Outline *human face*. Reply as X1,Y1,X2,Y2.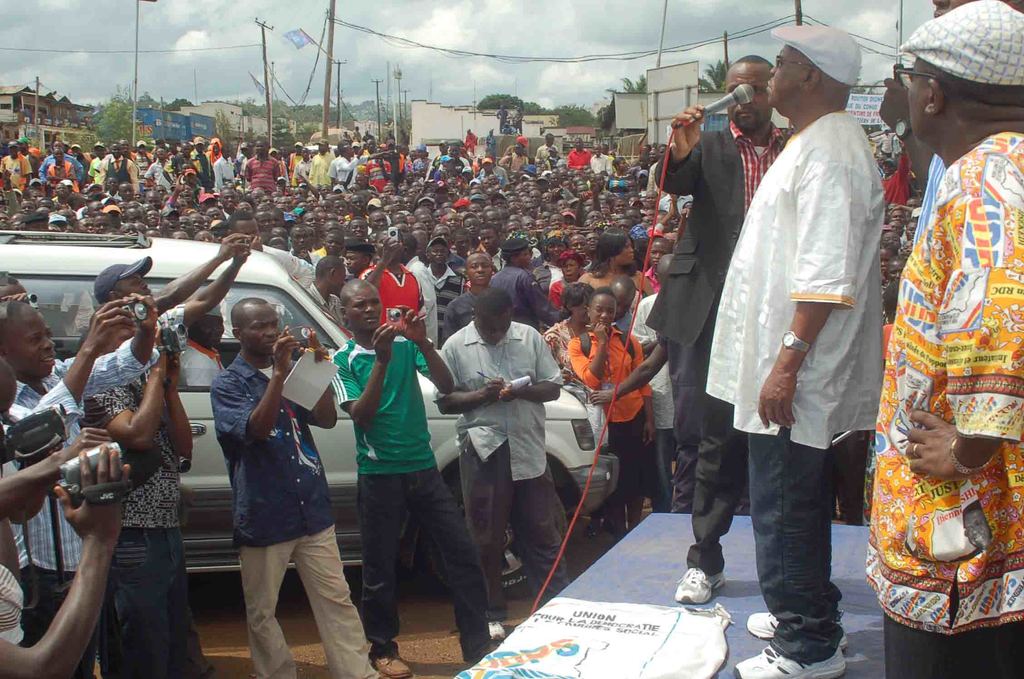
618,234,637,265.
